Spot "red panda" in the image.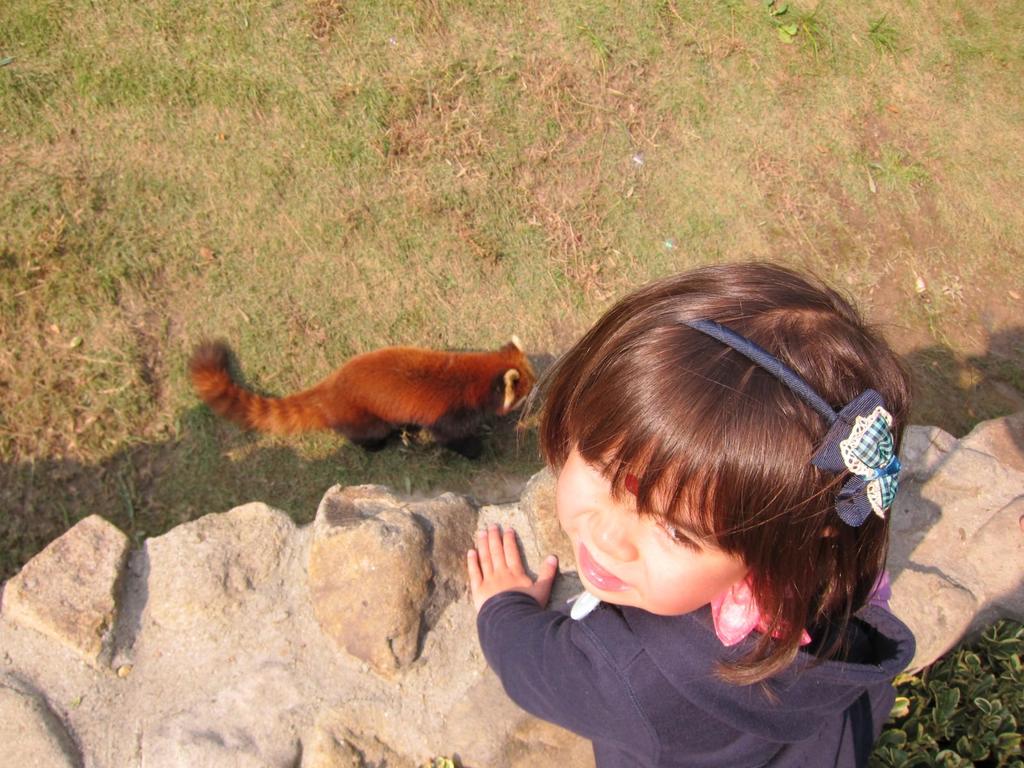
"red panda" found at (left=184, top=332, right=545, bottom=457).
